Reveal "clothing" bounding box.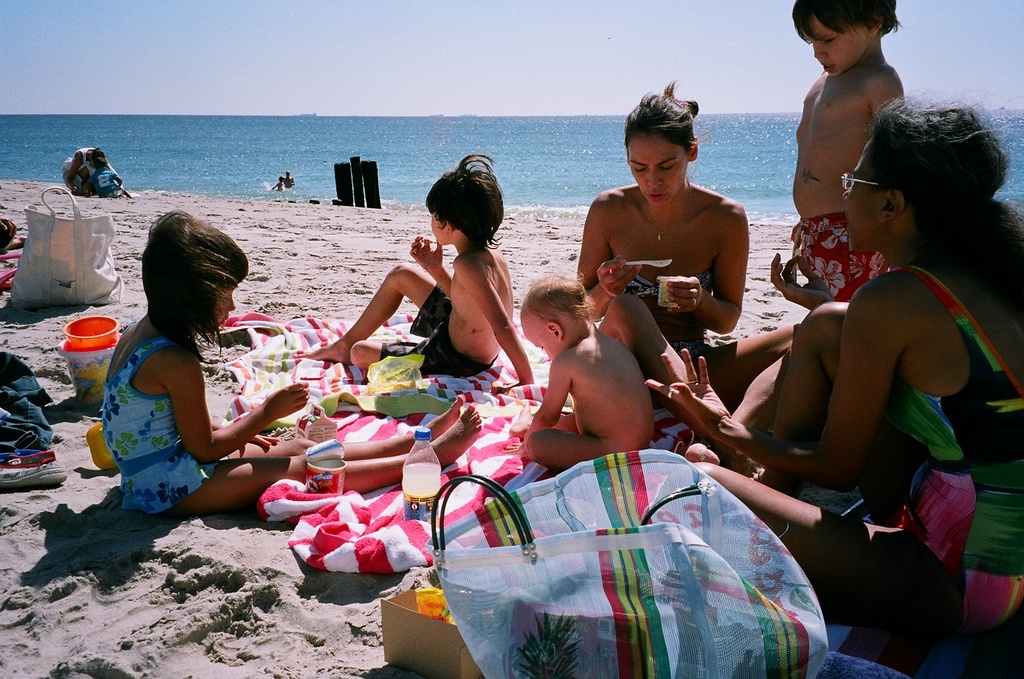
Revealed: locate(380, 279, 505, 383).
